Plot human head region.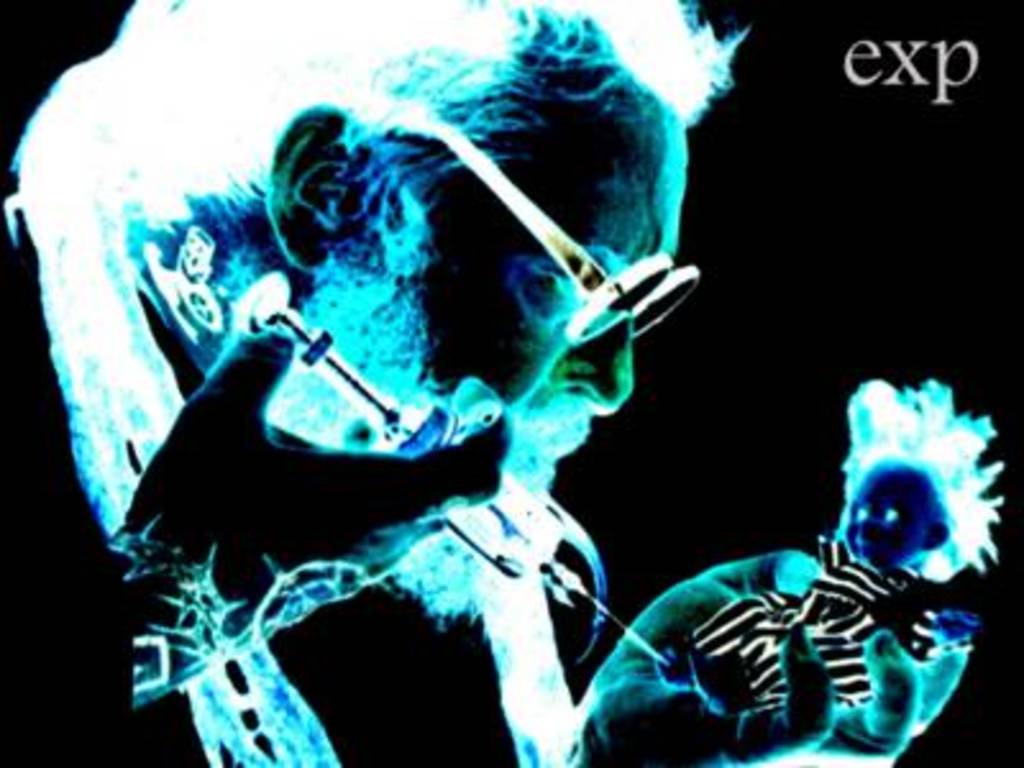
Plotted at <region>827, 371, 1014, 586</region>.
